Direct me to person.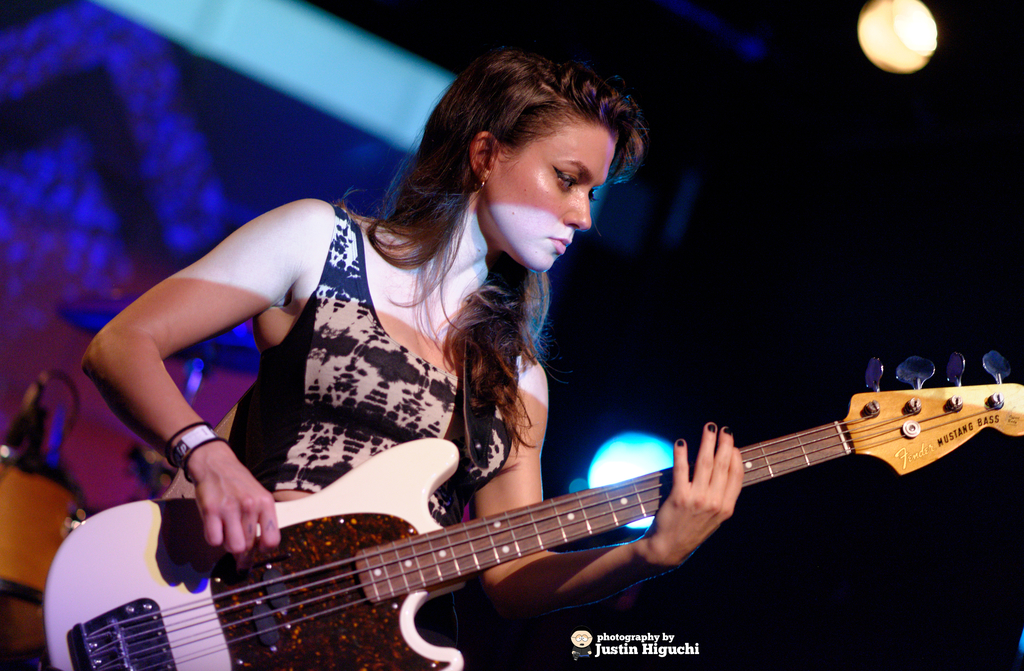
Direction: (121, 154, 796, 670).
